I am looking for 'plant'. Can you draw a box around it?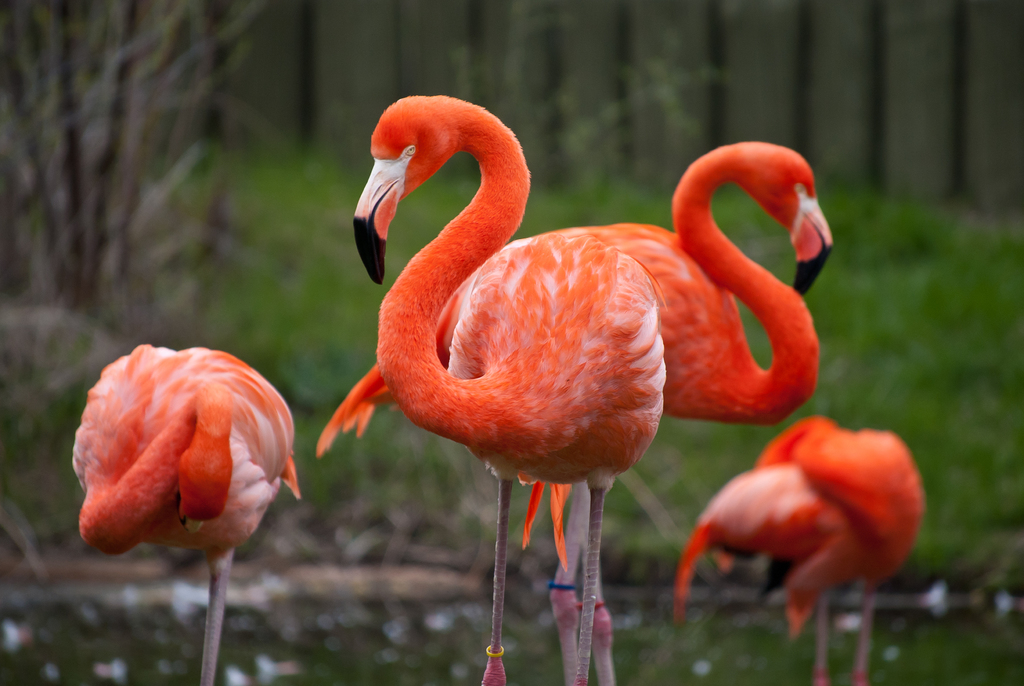
Sure, the bounding box is (left=457, top=0, right=712, bottom=188).
